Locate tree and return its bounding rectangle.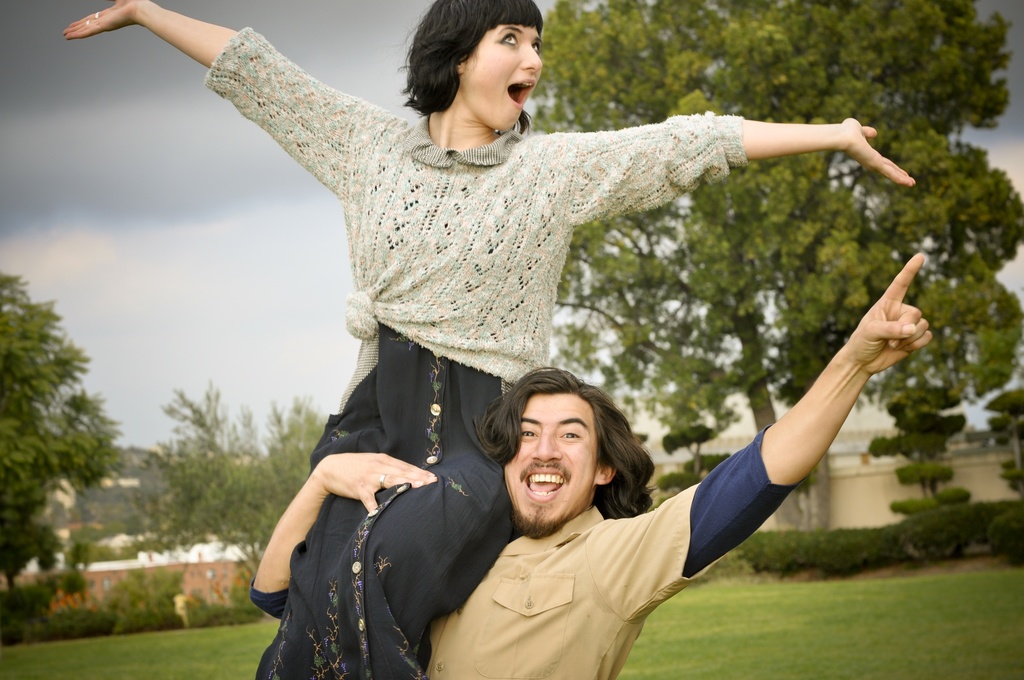
x1=865, y1=399, x2=973, y2=544.
